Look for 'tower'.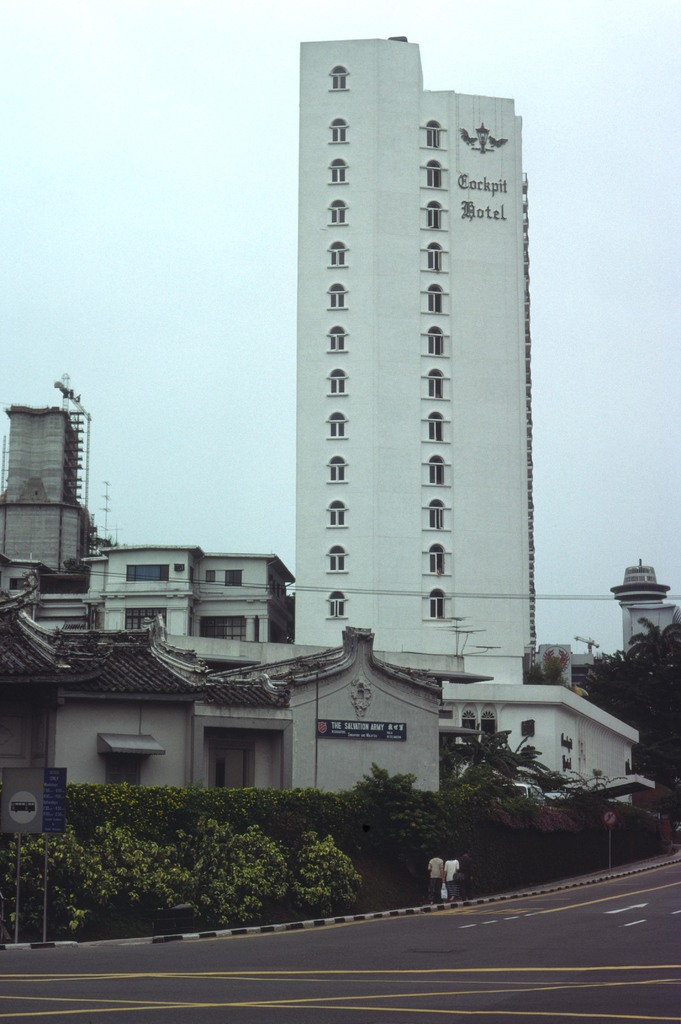
Found: <box>294,36,546,694</box>.
